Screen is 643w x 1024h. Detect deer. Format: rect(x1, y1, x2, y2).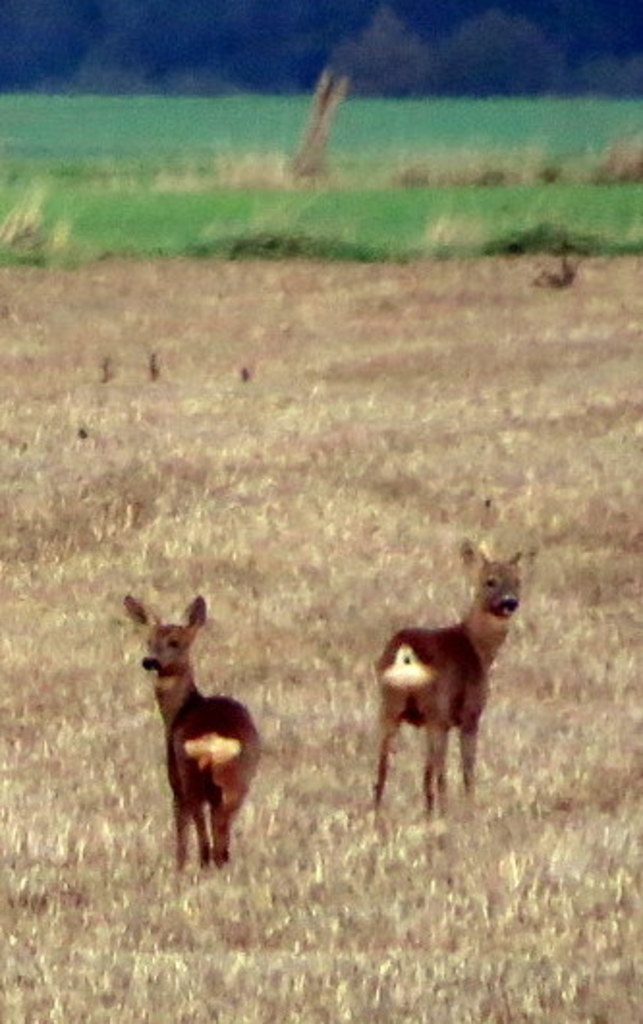
rect(126, 595, 263, 877).
